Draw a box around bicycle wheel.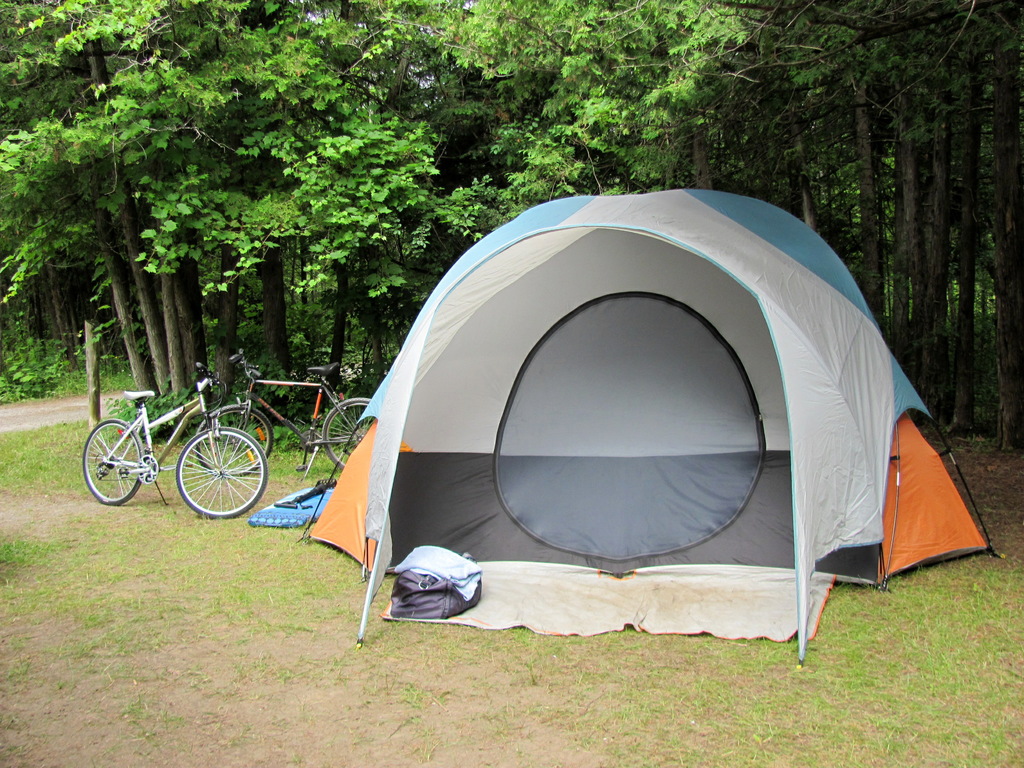
bbox=(195, 400, 269, 474).
